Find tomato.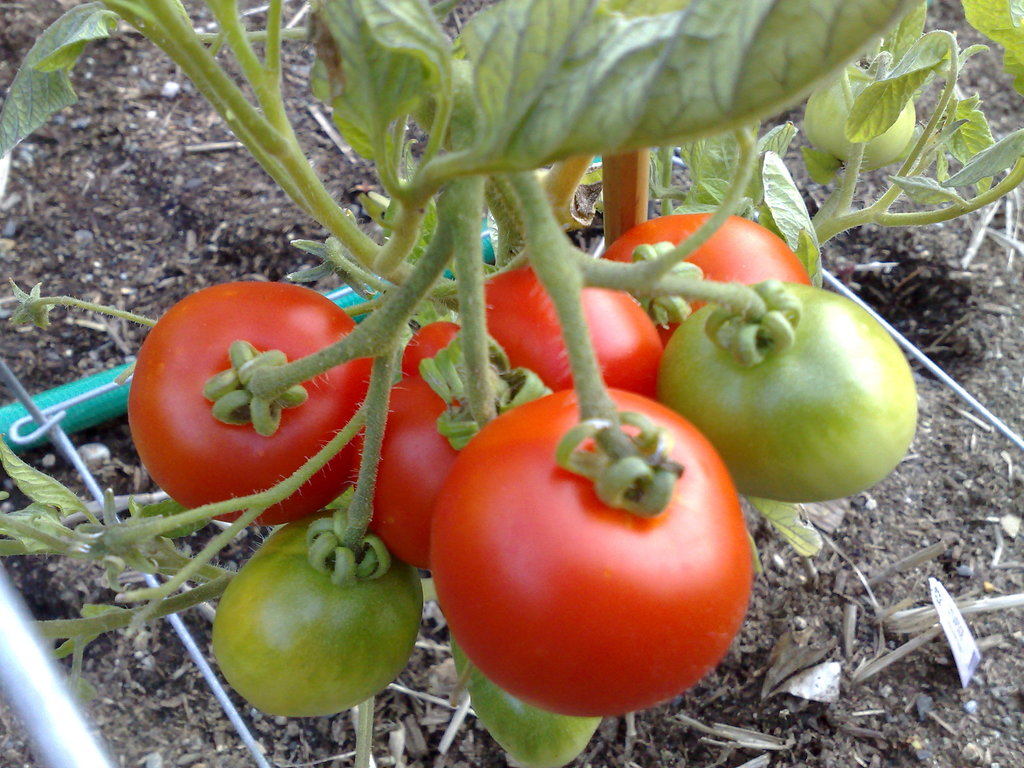
detection(128, 283, 378, 518).
